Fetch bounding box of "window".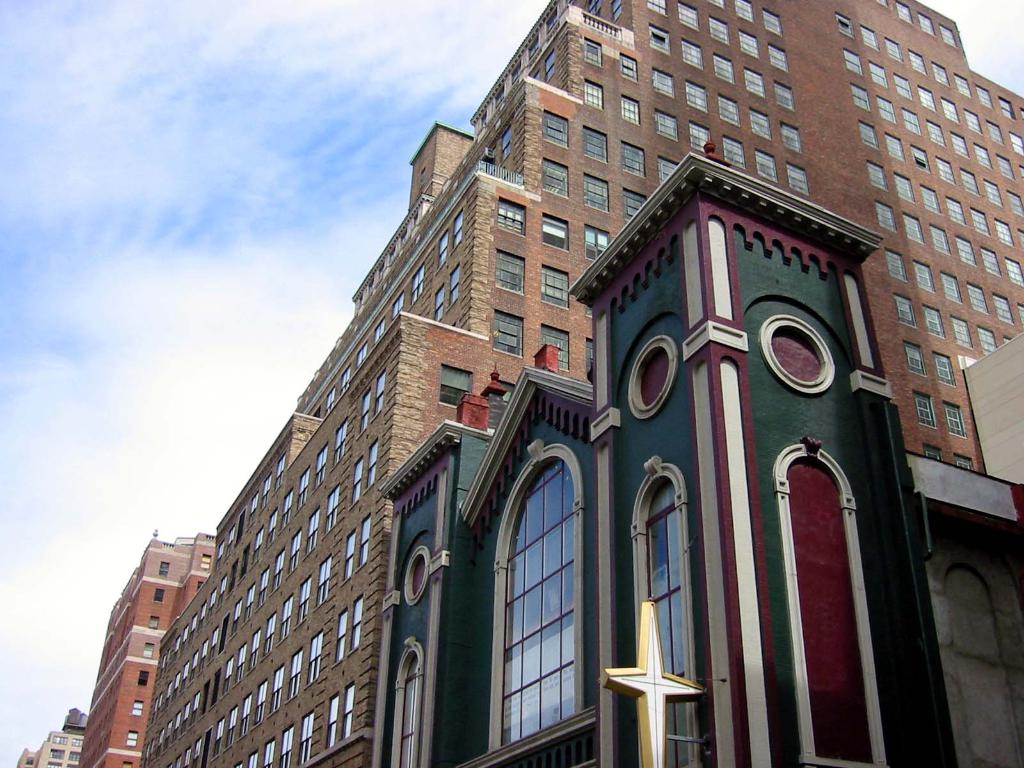
Bbox: {"left": 902, "top": 213, "right": 926, "bottom": 249}.
